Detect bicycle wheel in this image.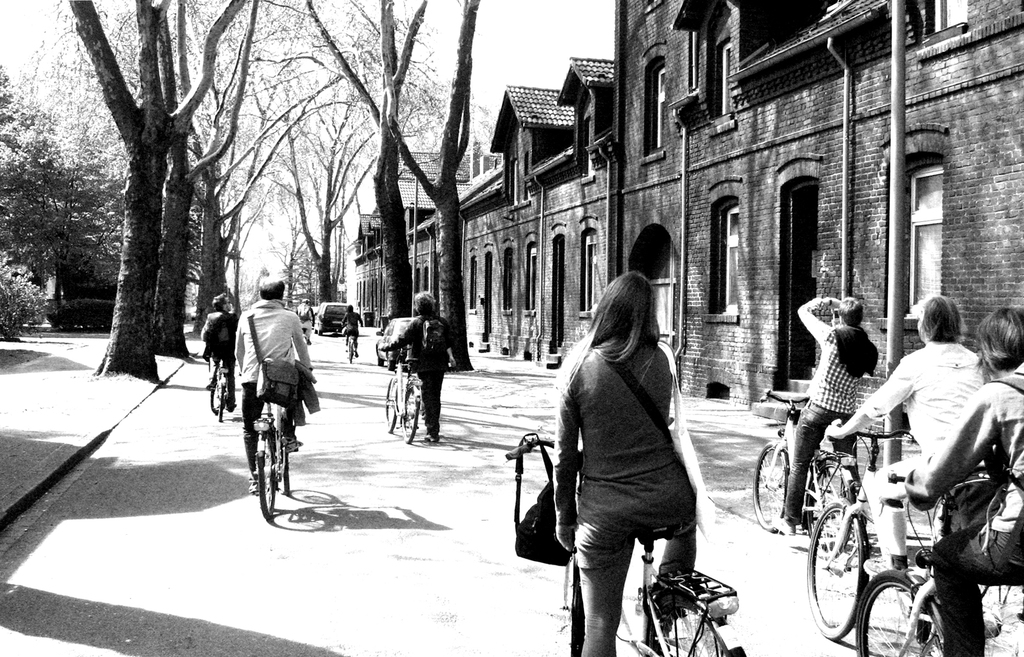
Detection: box=[400, 380, 417, 445].
